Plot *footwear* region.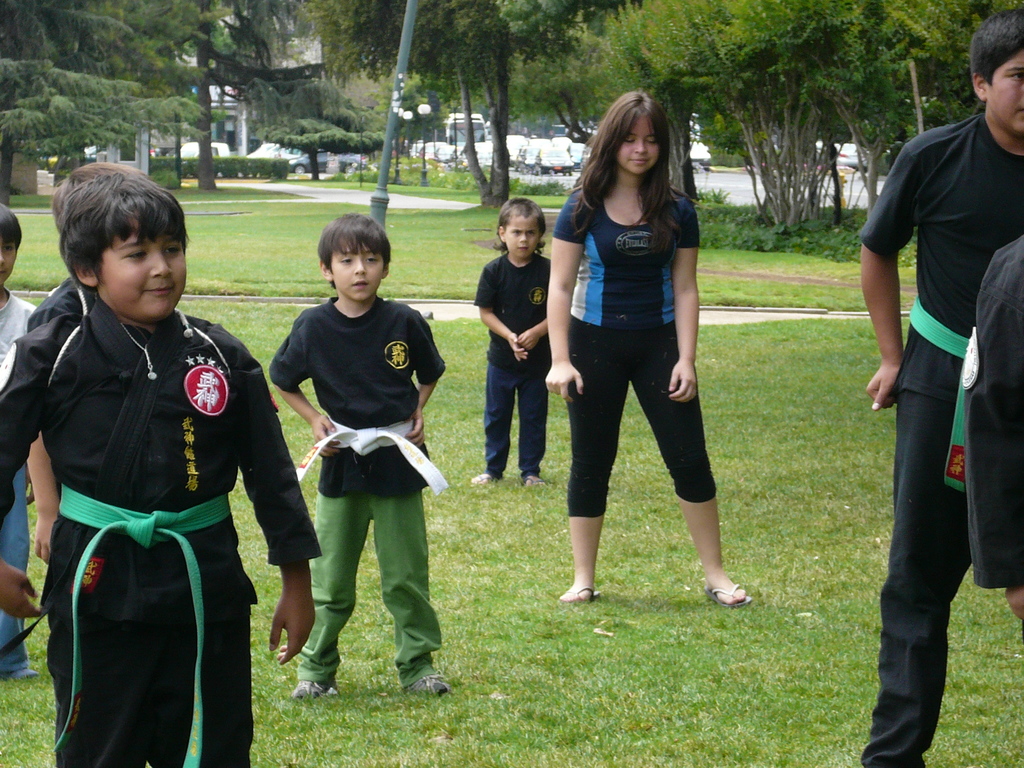
Plotted at bbox=(523, 474, 547, 487).
